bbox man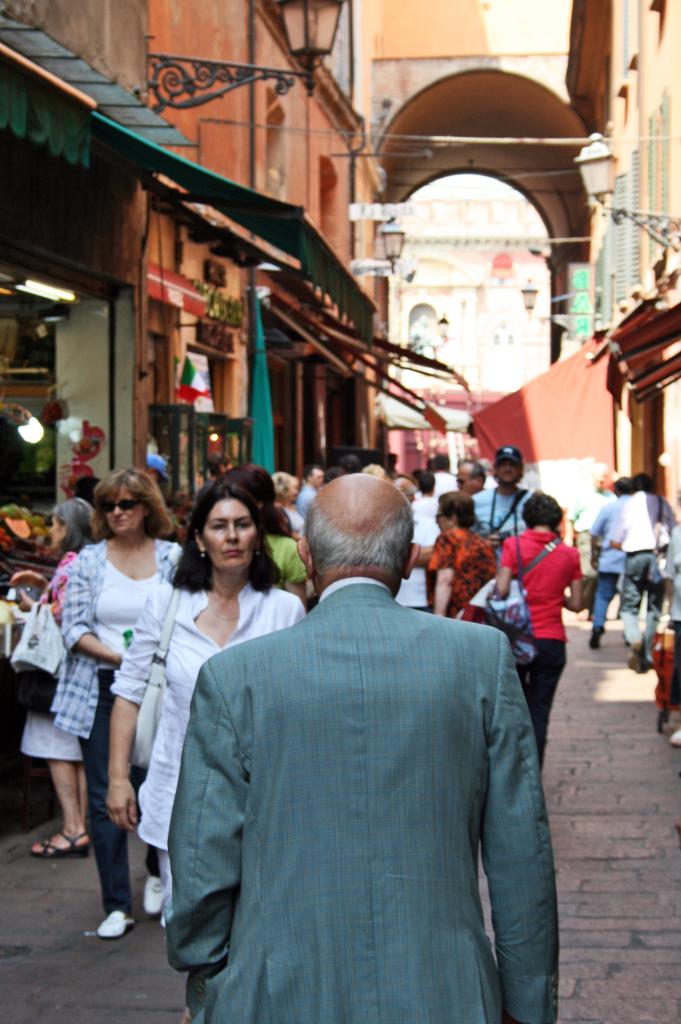
bbox=[151, 450, 550, 1004]
